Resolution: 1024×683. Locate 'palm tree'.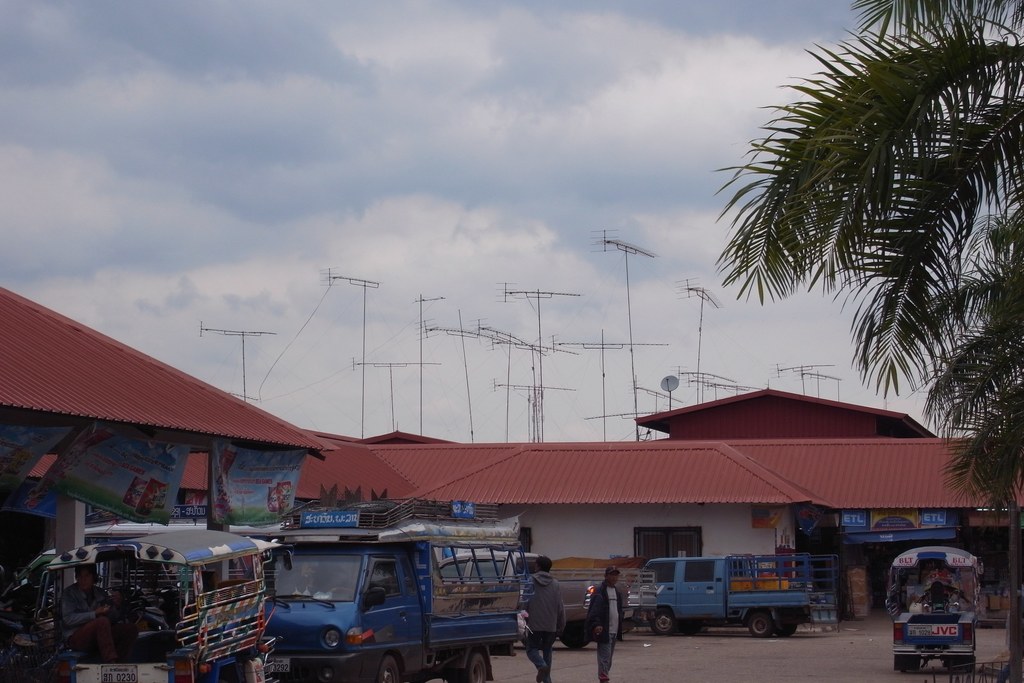
<box>719,0,1023,682</box>.
